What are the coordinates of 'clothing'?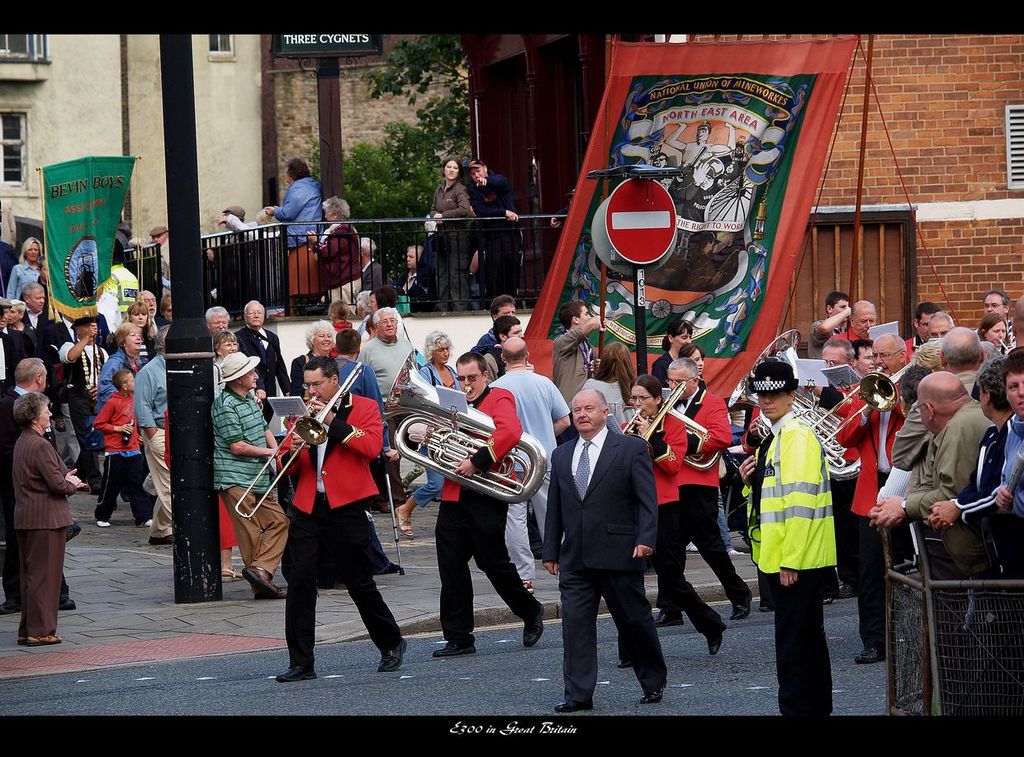
detection(541, 422, 682, 714).
